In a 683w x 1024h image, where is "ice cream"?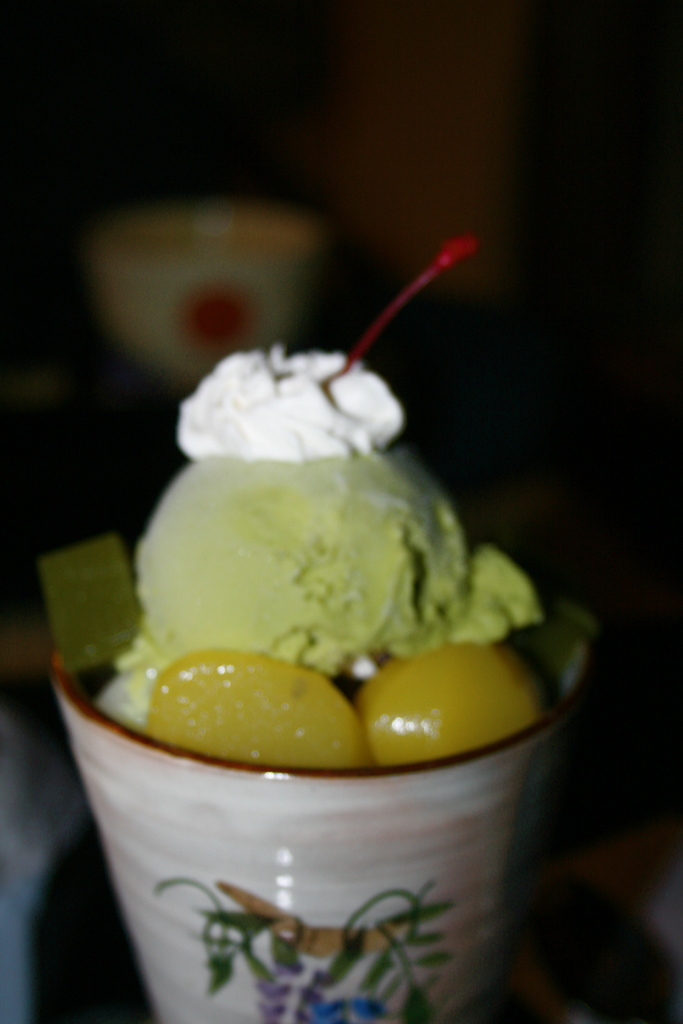
x1=24, y1=262, x2=591, y2=983.
